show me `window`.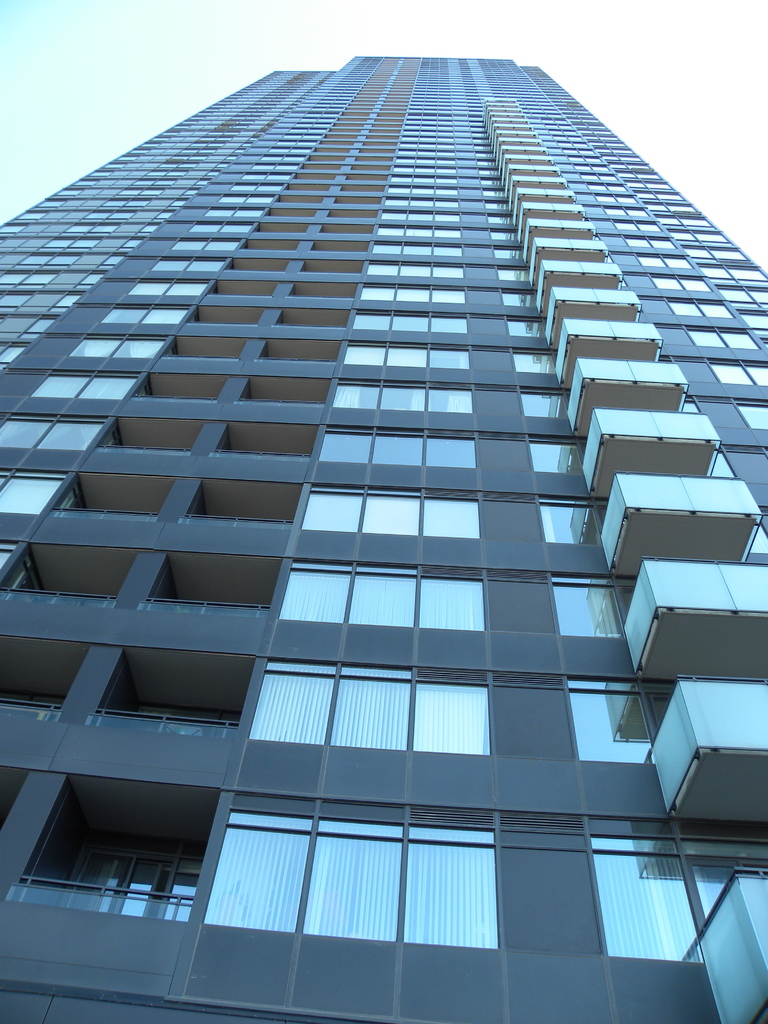
`window` is here: bbox=(499, 267, 533, 278).
